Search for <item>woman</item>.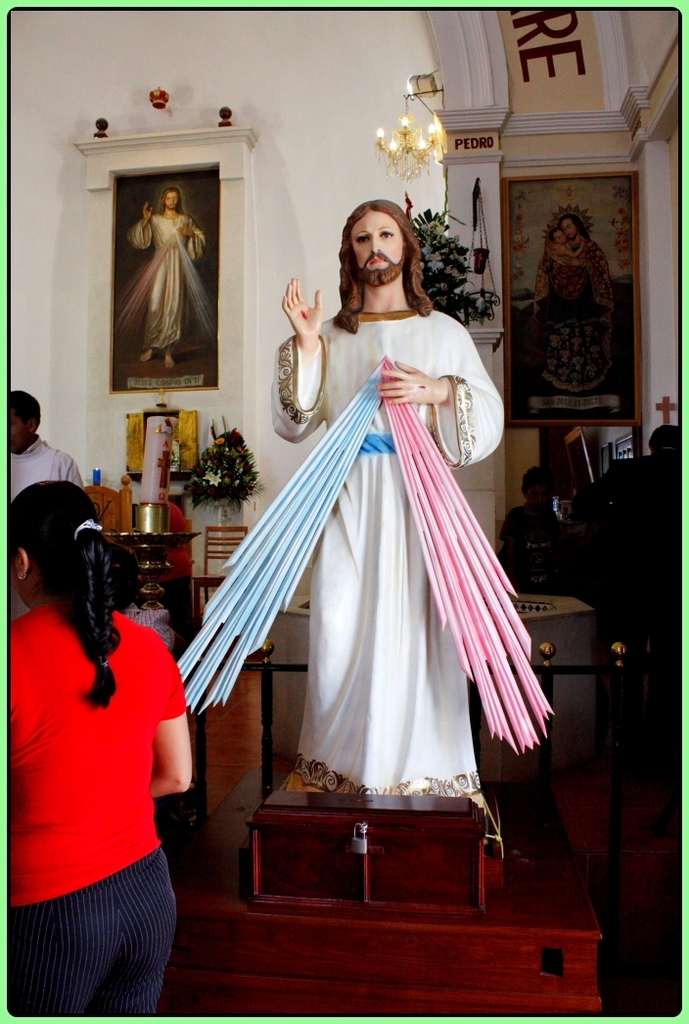
Found at box=[15, 467, 200, 999].
